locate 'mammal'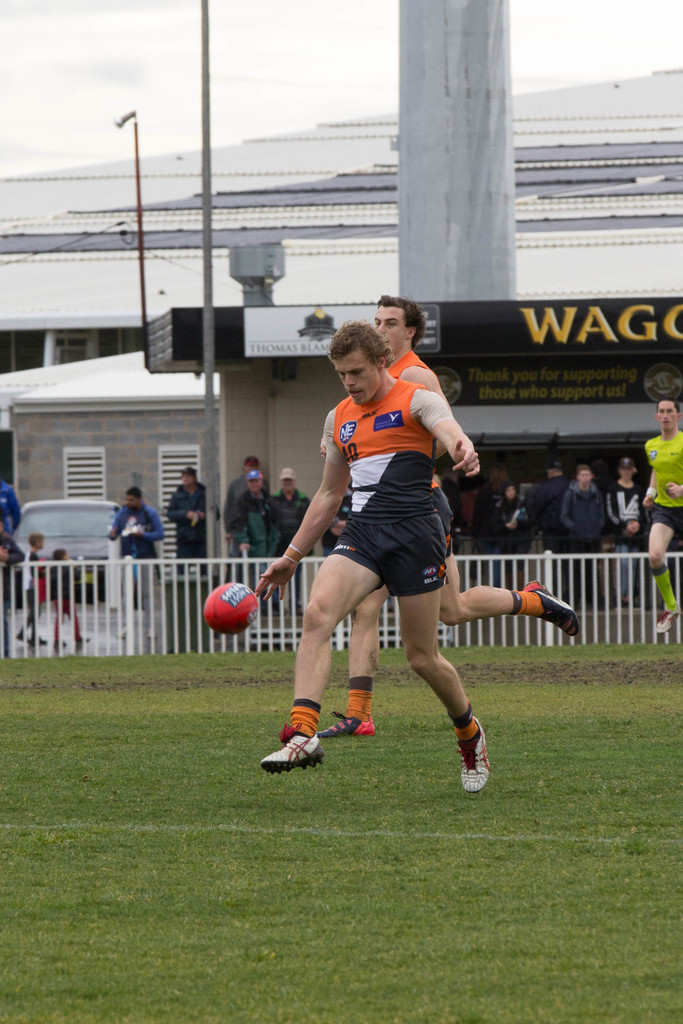
locate(226, 452, 265, 572)
